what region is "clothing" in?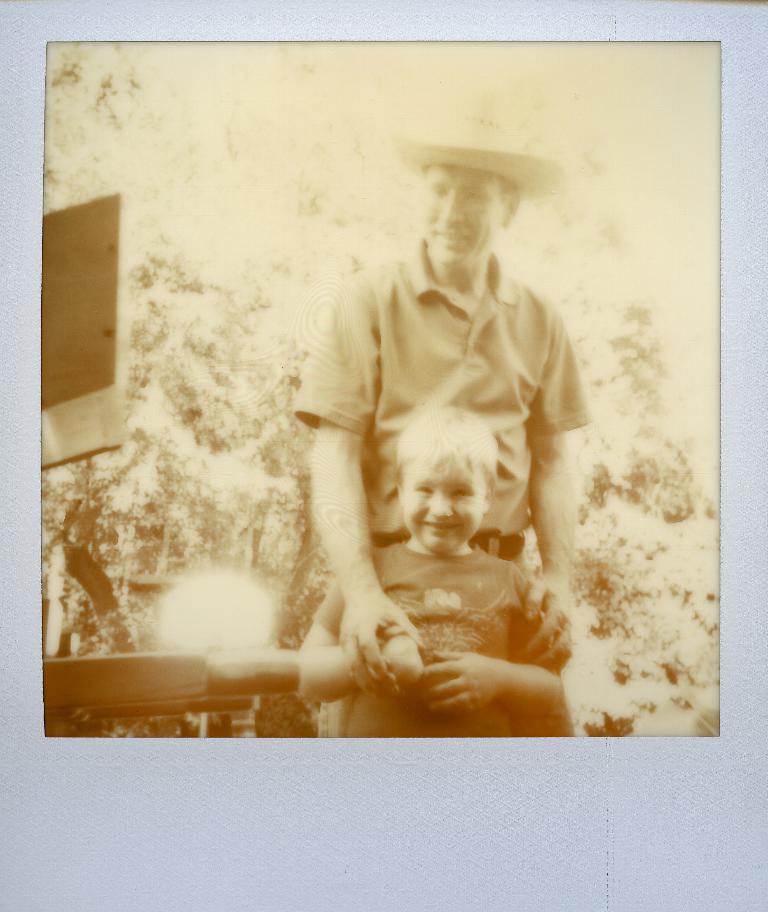
<bbox>281, 230, 608, 680</bbox>.
